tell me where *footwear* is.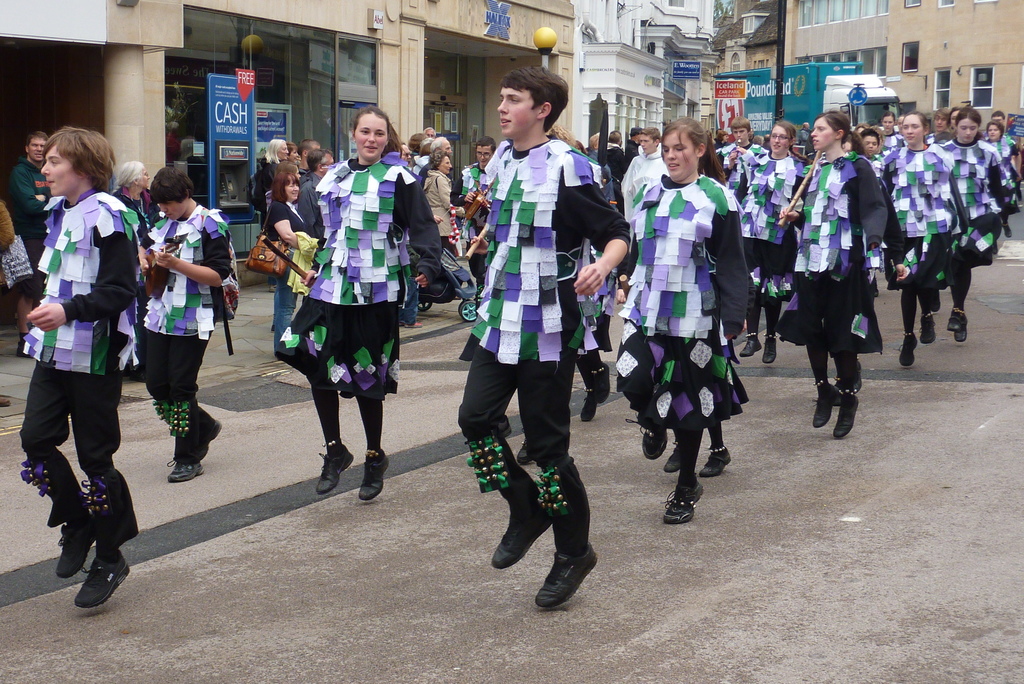
*footwear* is at <bbox>643, 425, 663, 461</bbox>.
